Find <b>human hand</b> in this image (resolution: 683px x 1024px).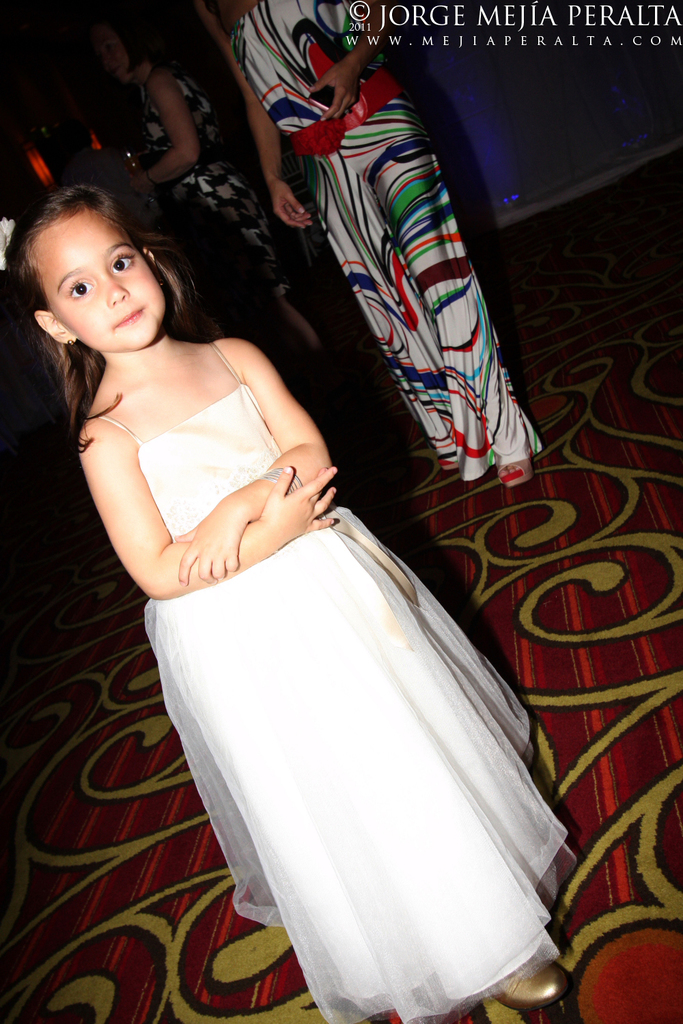
left=270, top=182, right=317, bottom=231.
